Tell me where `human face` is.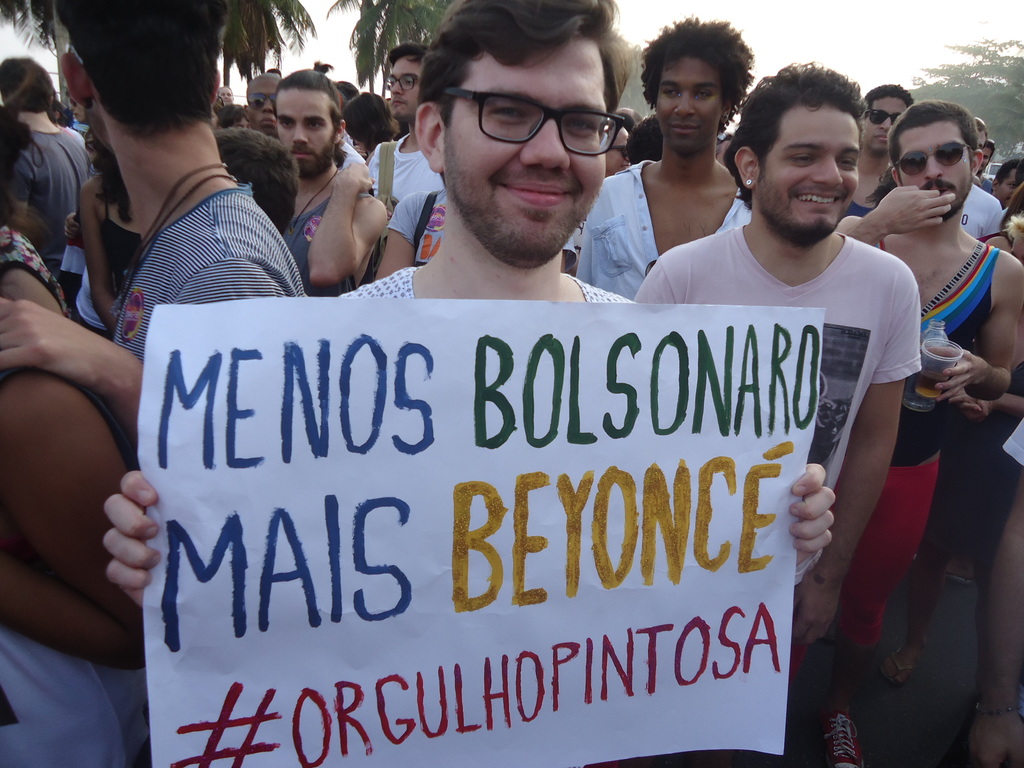
`human face` is at select_region(435, 40, 614, 262).
